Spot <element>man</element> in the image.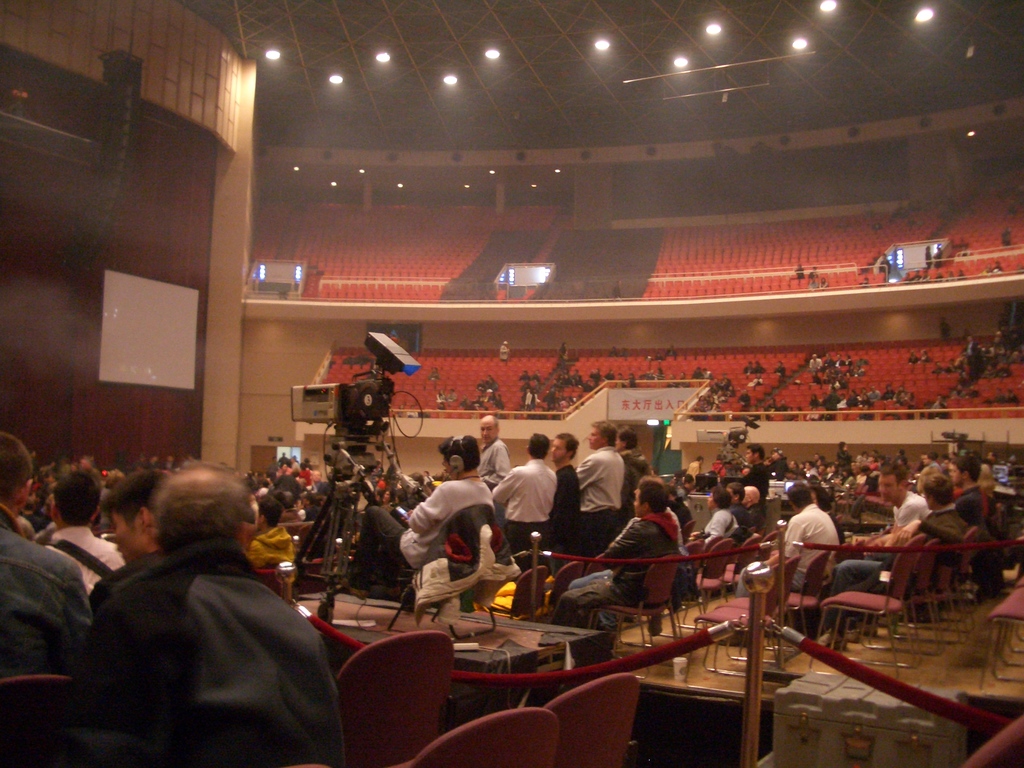
<element>man</element> found at detection(35, 465, 125, 601).
